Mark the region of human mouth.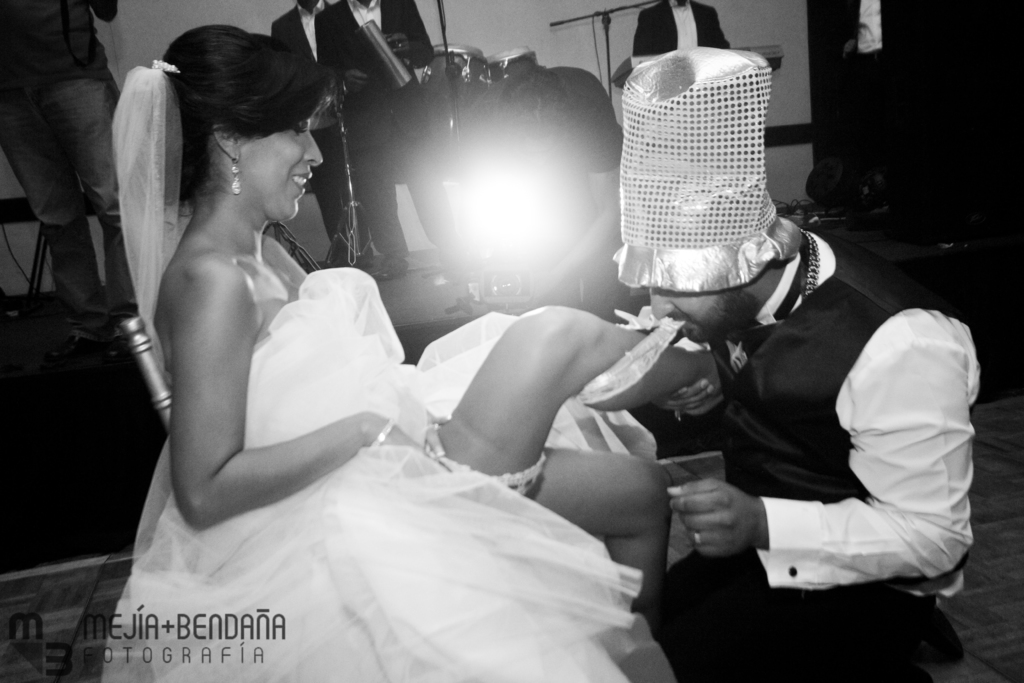
Region: 293 172 309 190.
